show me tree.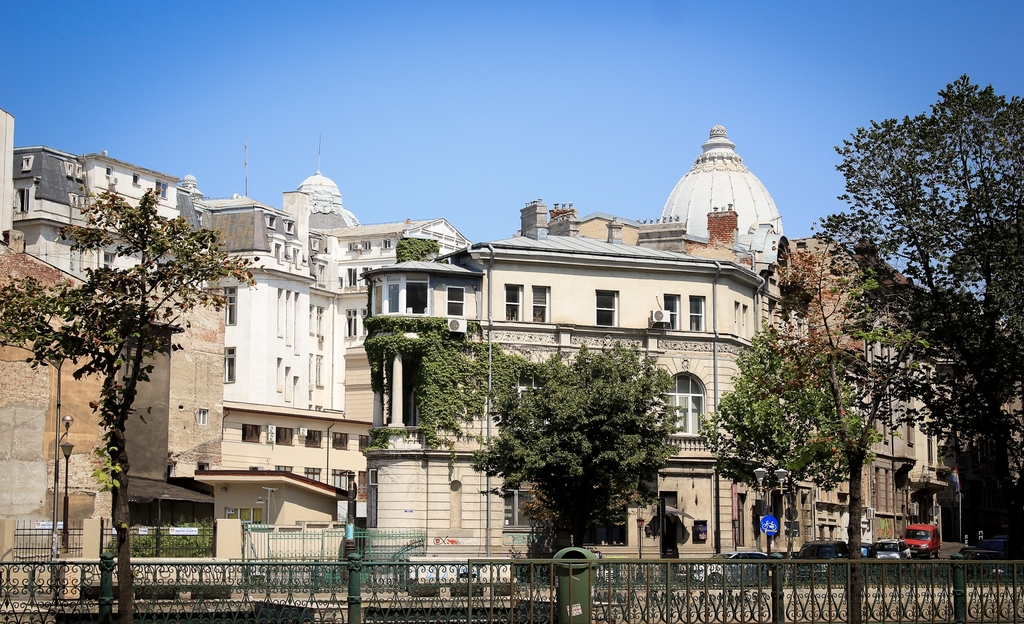
tree is here: box(0, 186, 268, 623).
